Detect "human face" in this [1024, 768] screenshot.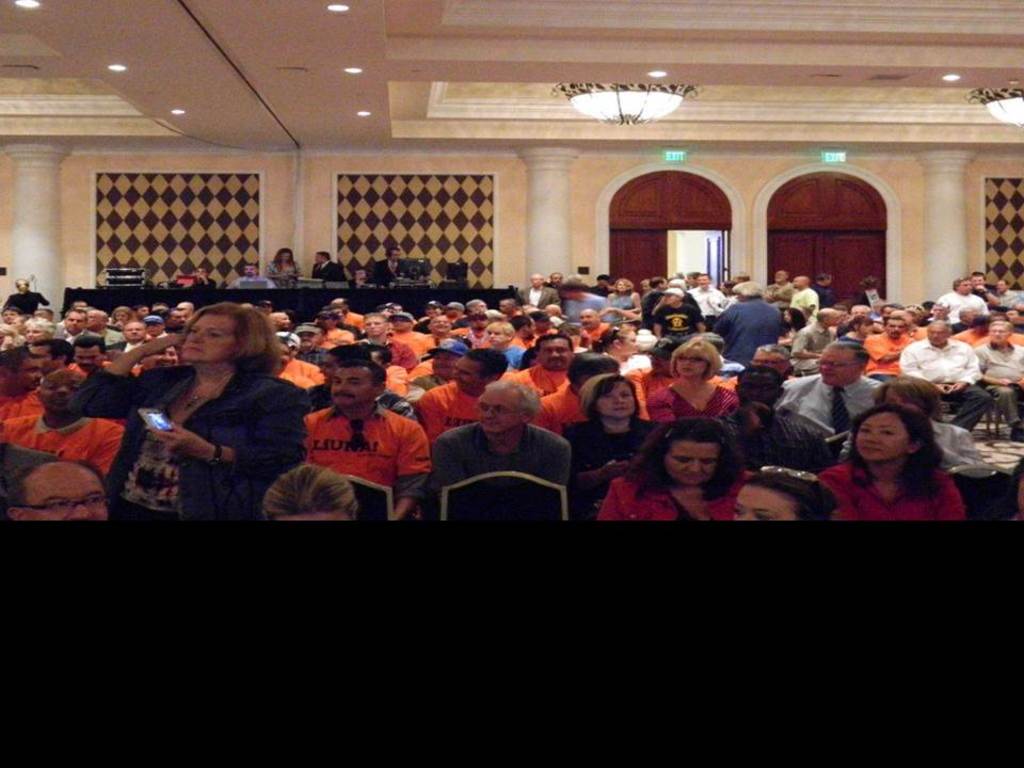
Detection: region(929, 329, 948, 345).
